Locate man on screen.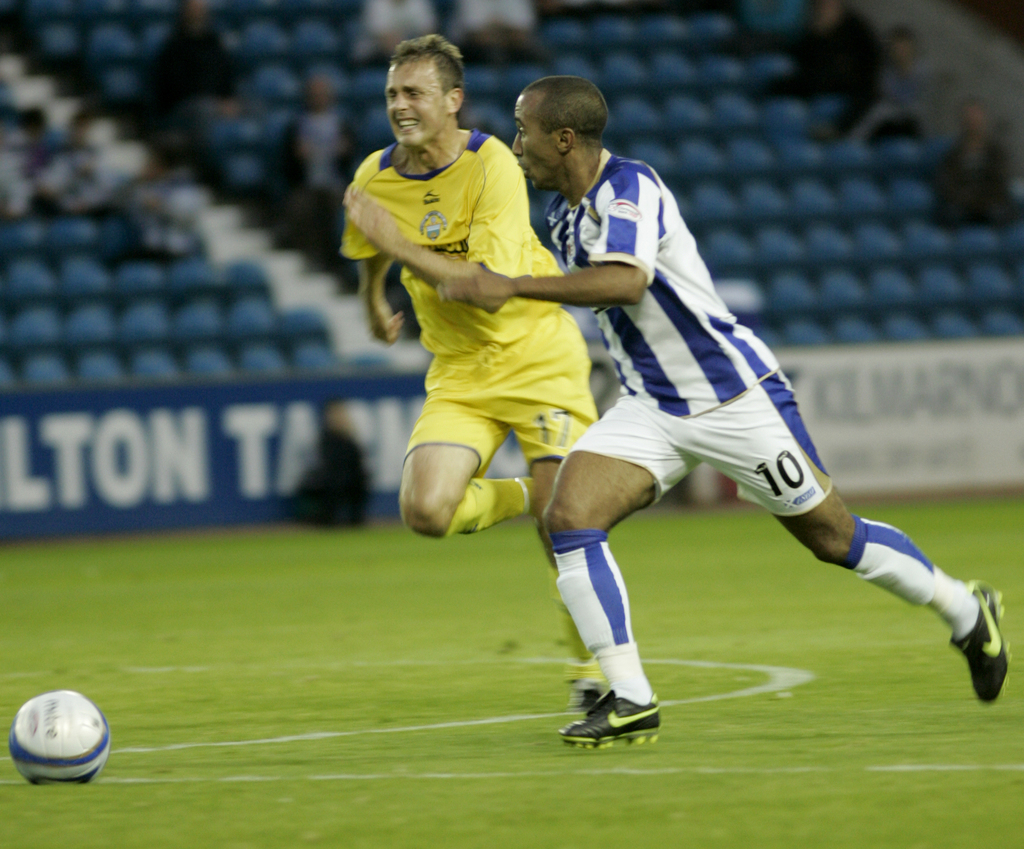
On screen at x1=510 y1=120 x2=931 y2=749.
